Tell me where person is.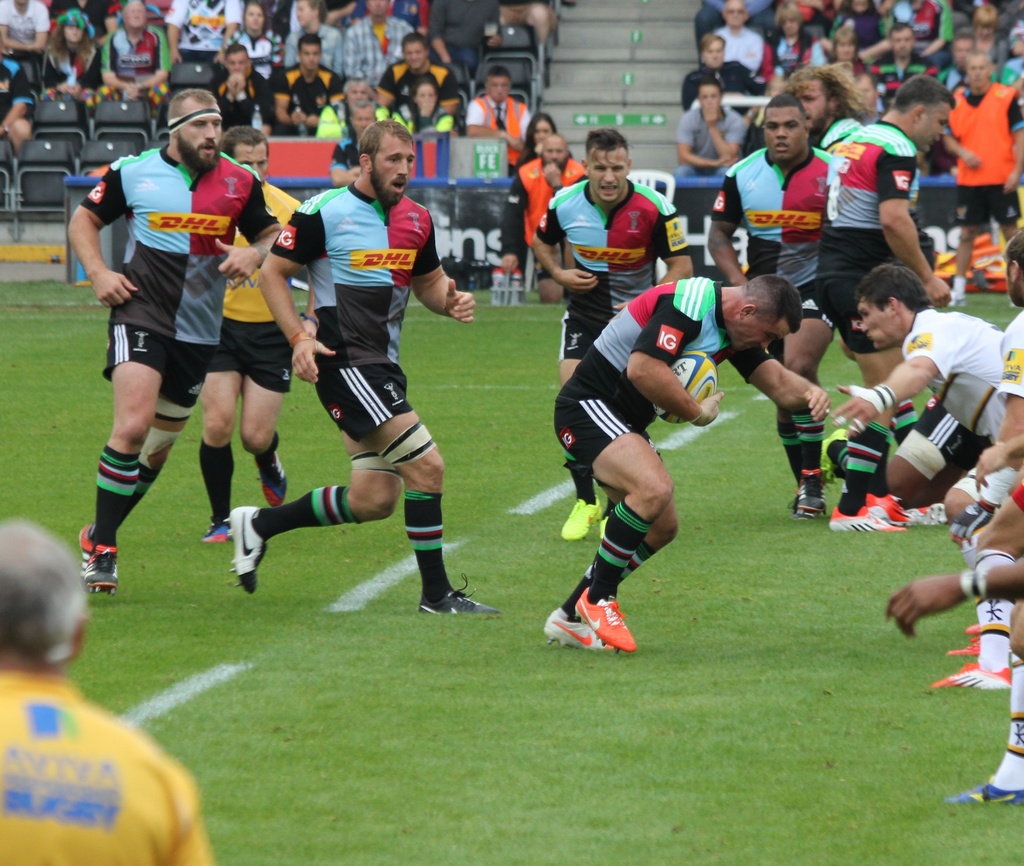
person is at select_region(925, 223, 1023, 694).
